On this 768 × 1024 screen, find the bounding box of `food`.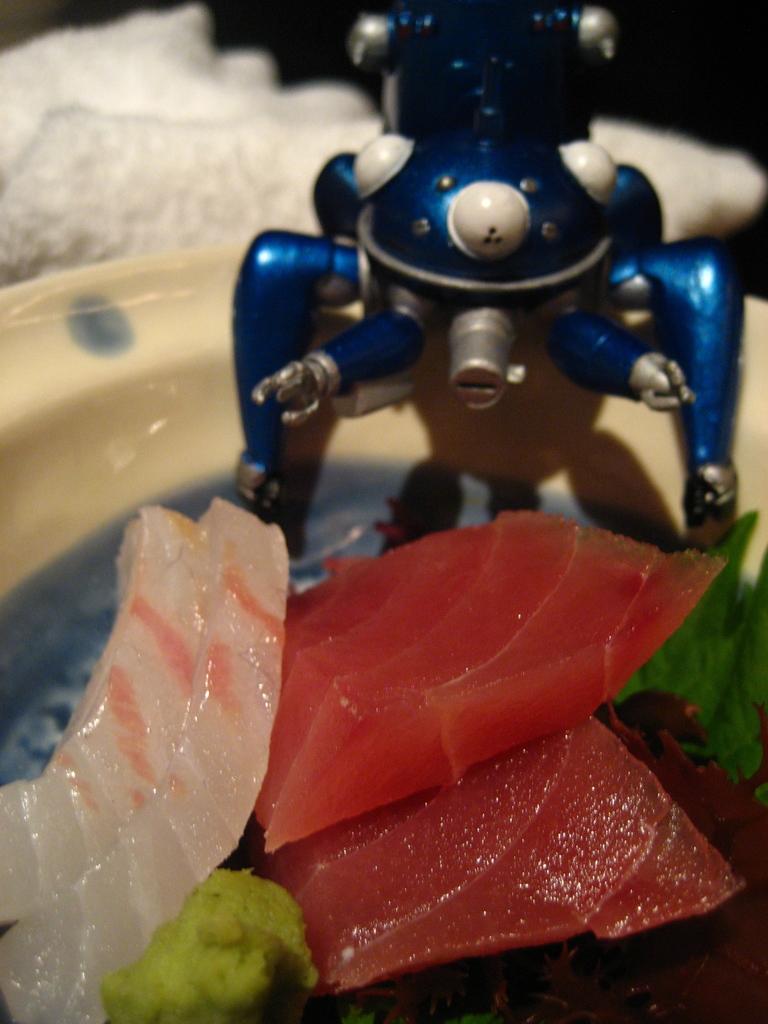
Bounding box: <box>0,498,322,1023</box>.
